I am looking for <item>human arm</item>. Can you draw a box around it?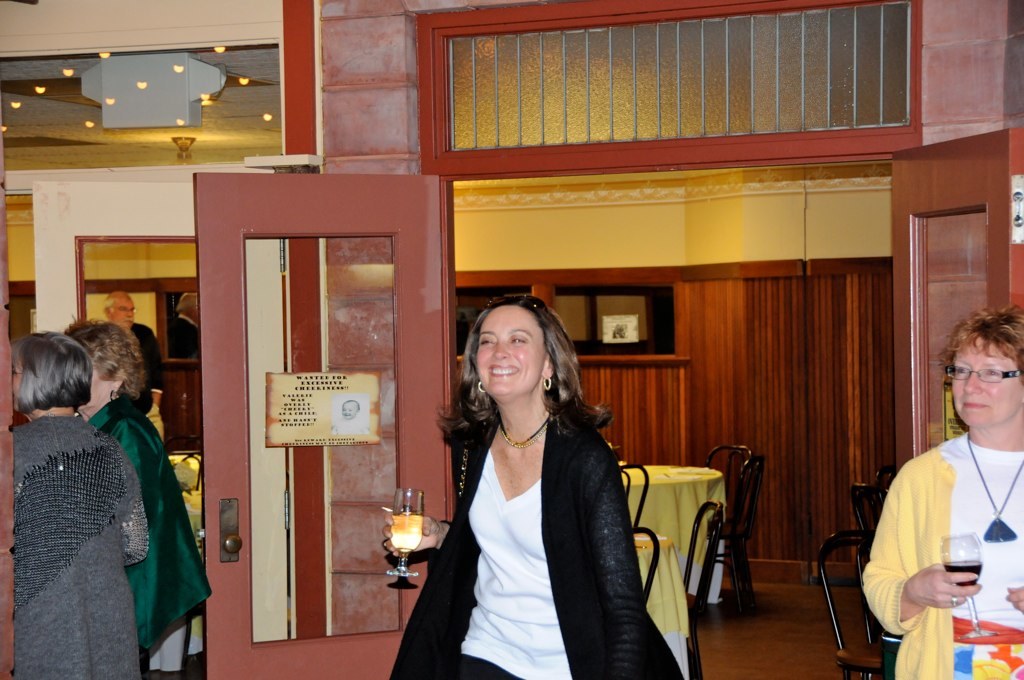
Sure, the bounding box is bbox(582, 455, 645, 677).
